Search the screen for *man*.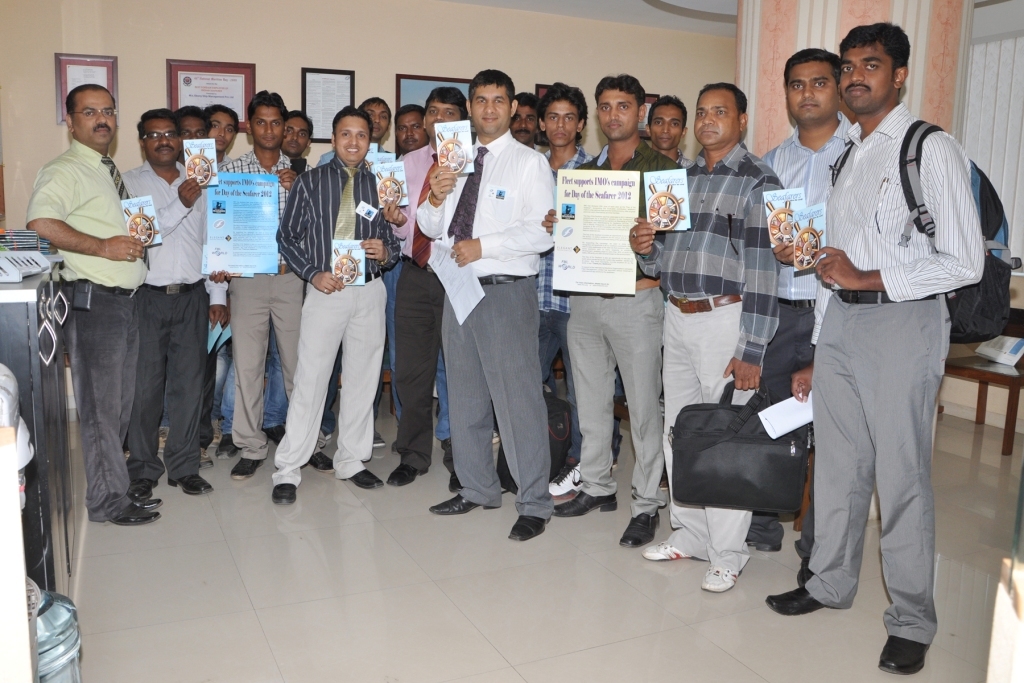
Found at [509,89,553,153].
